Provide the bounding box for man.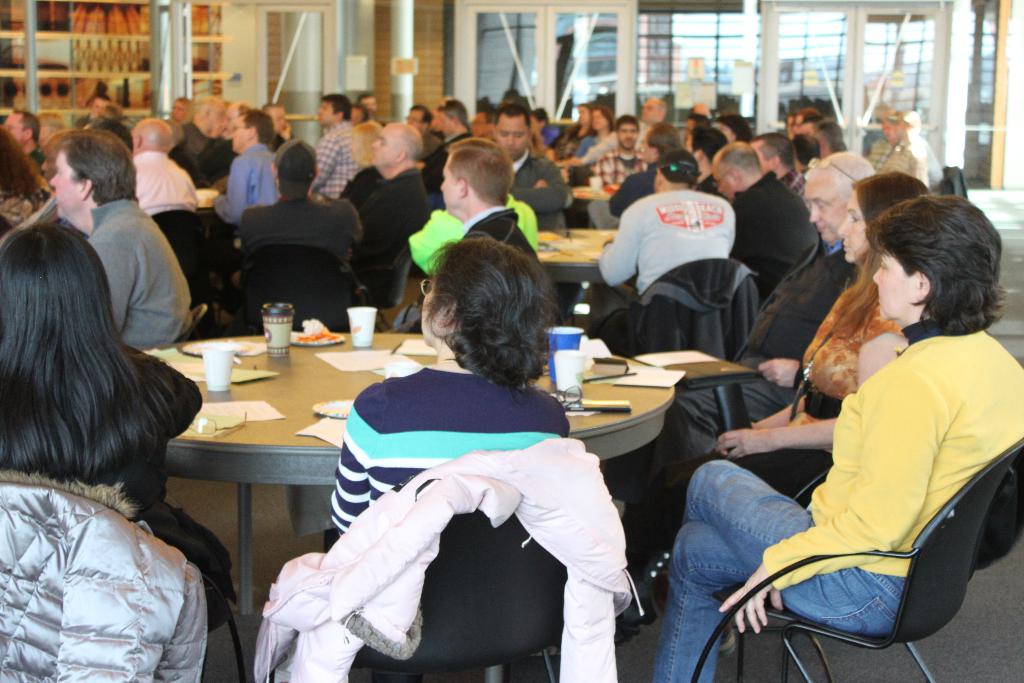
region(312, 88, 375, 206).
